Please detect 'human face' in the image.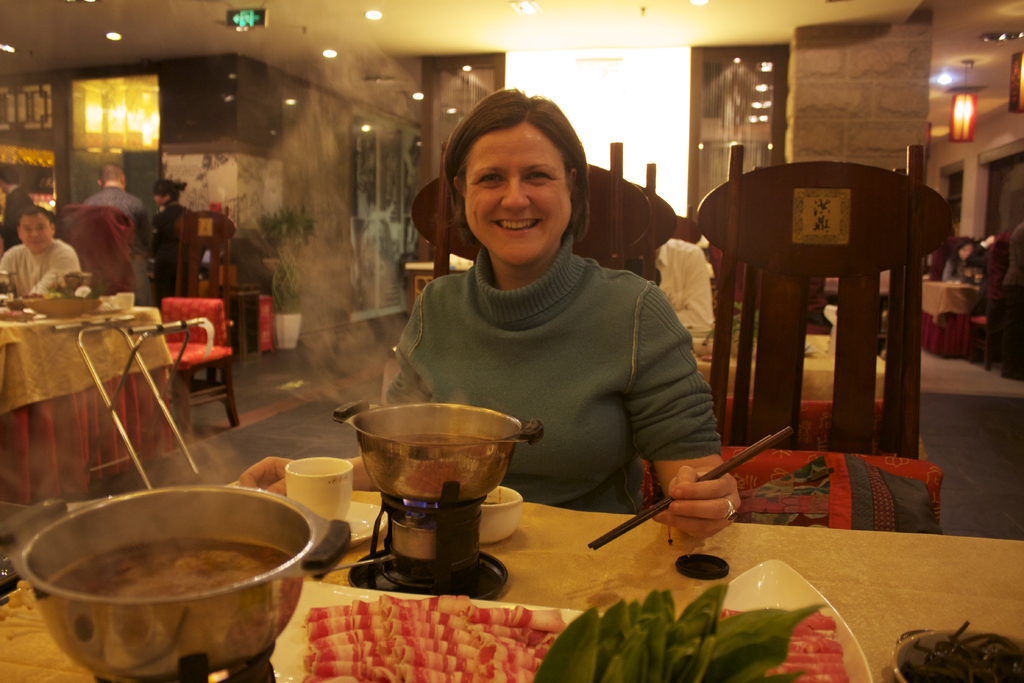
(x1=467, y1=126, x2=575, y2=262).
